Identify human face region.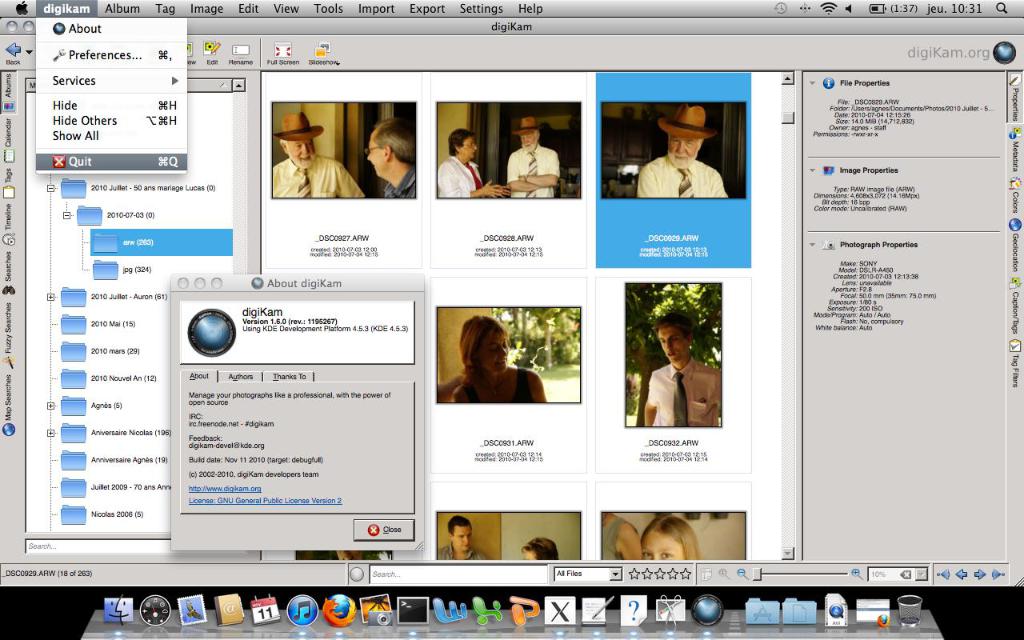
Region: [x1=479, y1=330, x2=508, y2=373].
